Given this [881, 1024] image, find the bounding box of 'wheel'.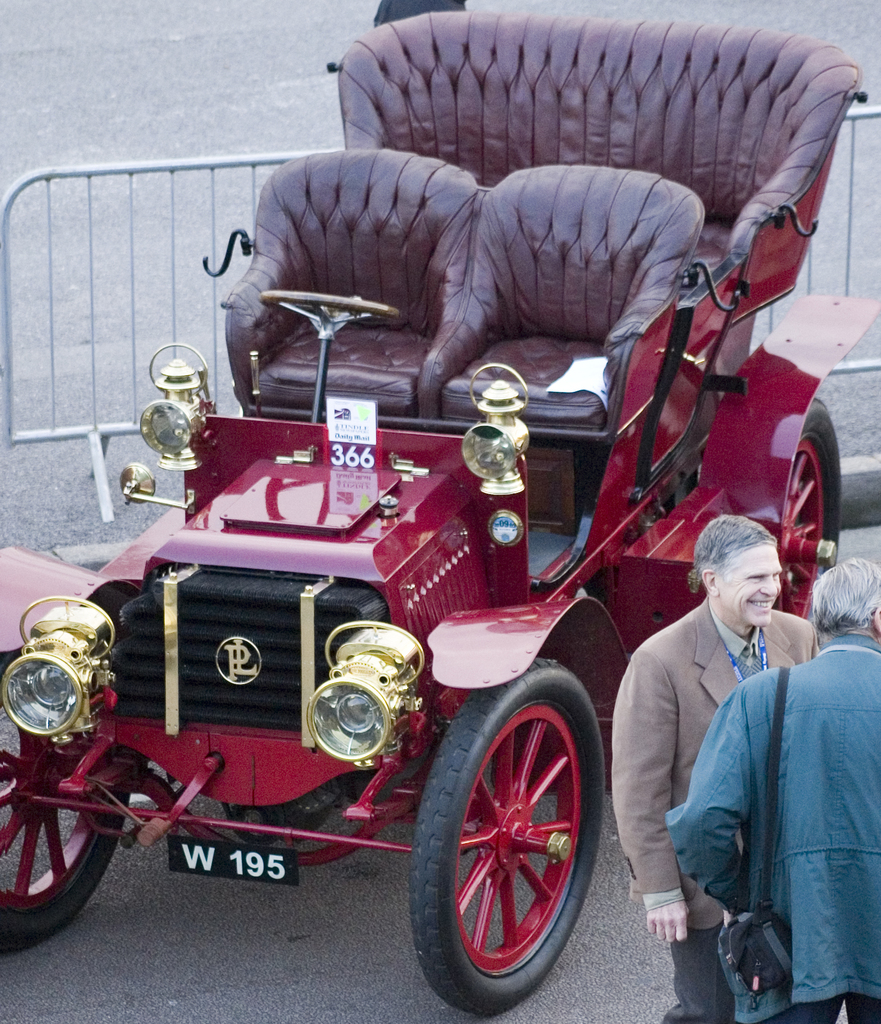
(0,652,130,959).
